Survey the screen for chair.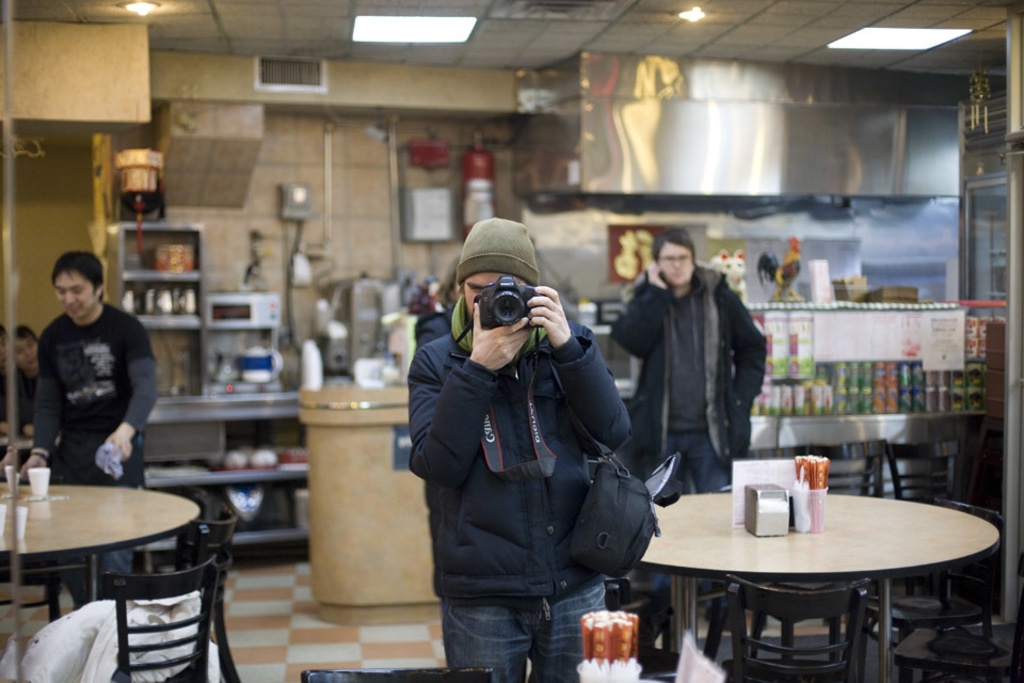
Survey found: bbox=[173, 508, 241, 682].
